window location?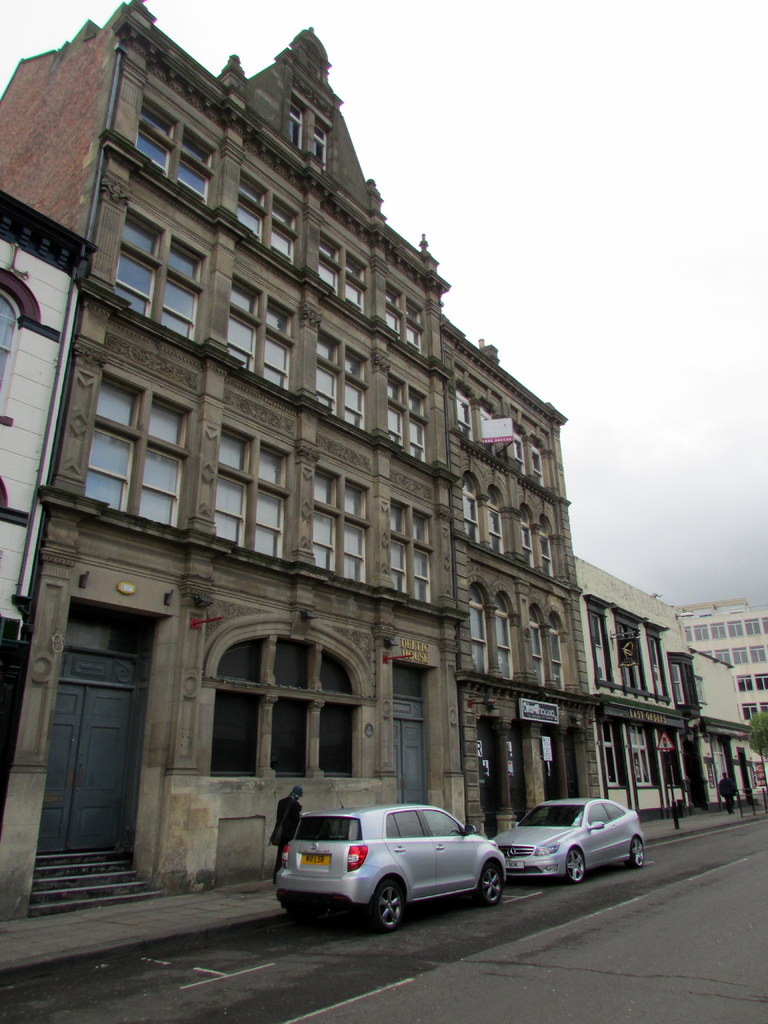
{"left": 126, "top": 100, "right": 219, "bottom": 212}
